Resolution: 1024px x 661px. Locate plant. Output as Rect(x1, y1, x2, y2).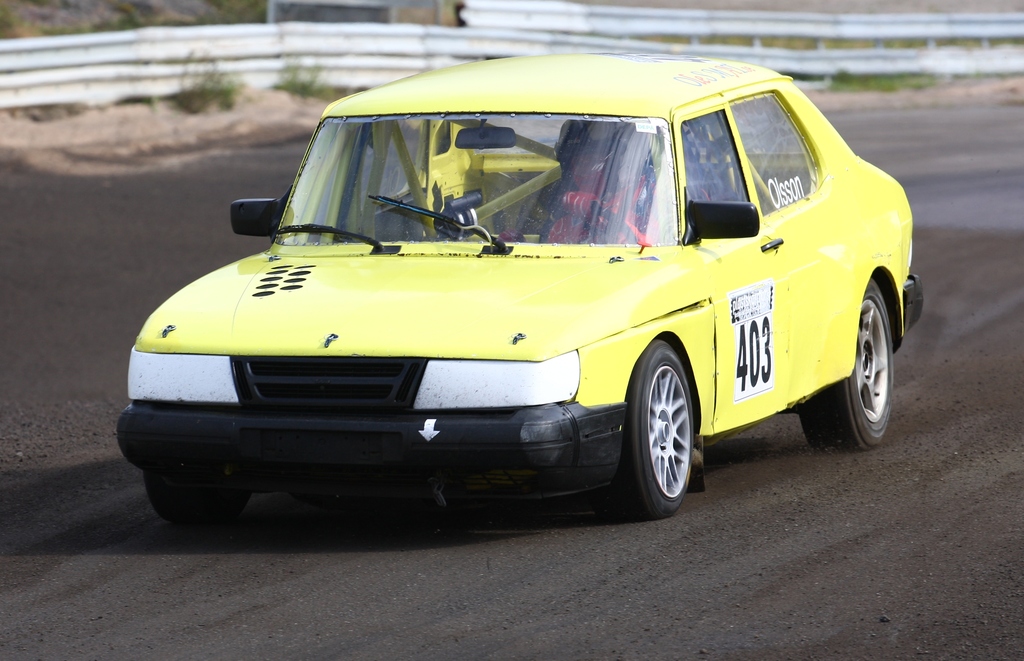
Rect(178, 49, 228, 124).
